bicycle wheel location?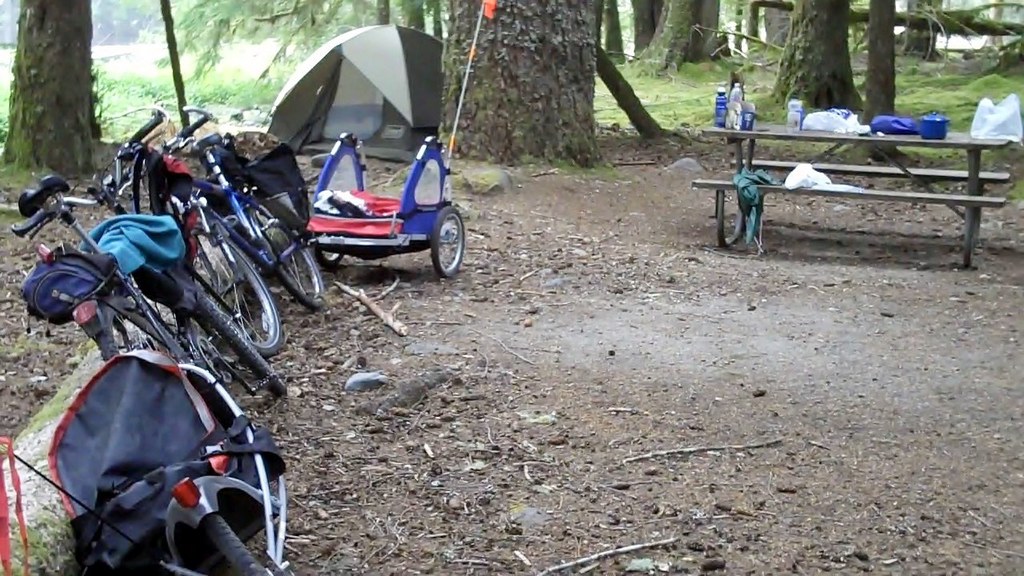
[left=89, top=294, right=193, bottom=369]
